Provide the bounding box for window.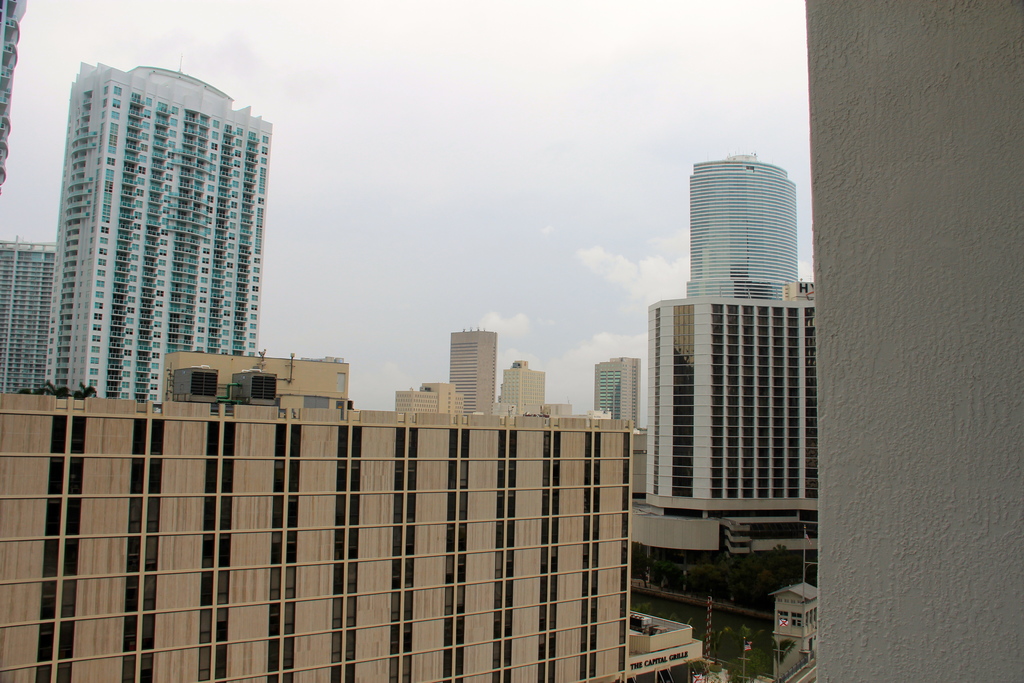
box(224, 340, 230, 347).
